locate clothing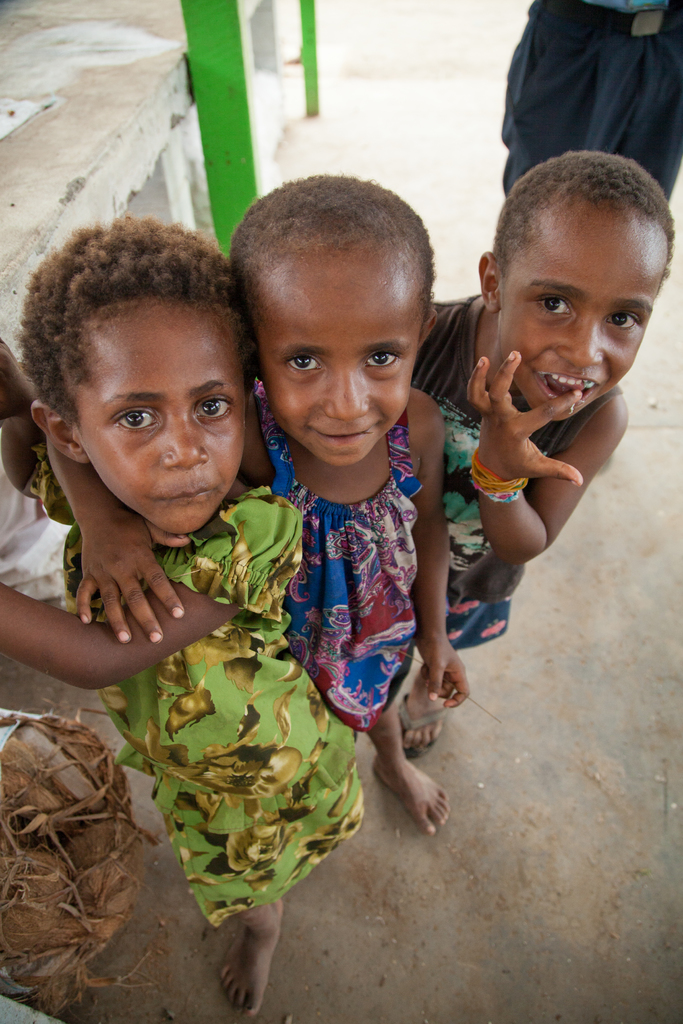
locate(56, 486, 368, 932)
